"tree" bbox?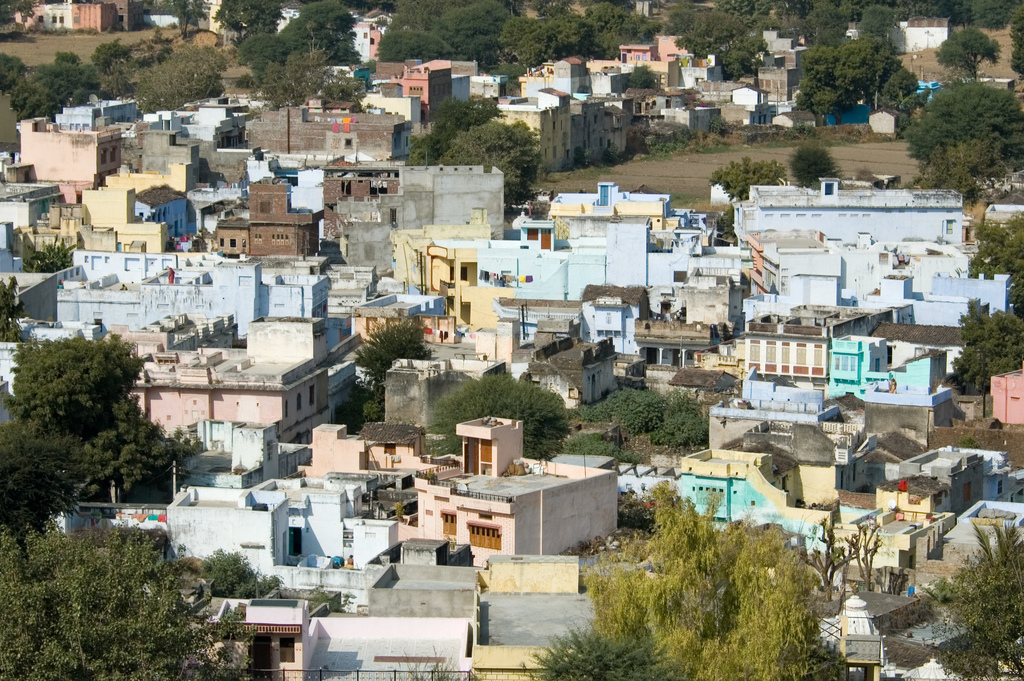
box(953, 299, 1023, 391)
